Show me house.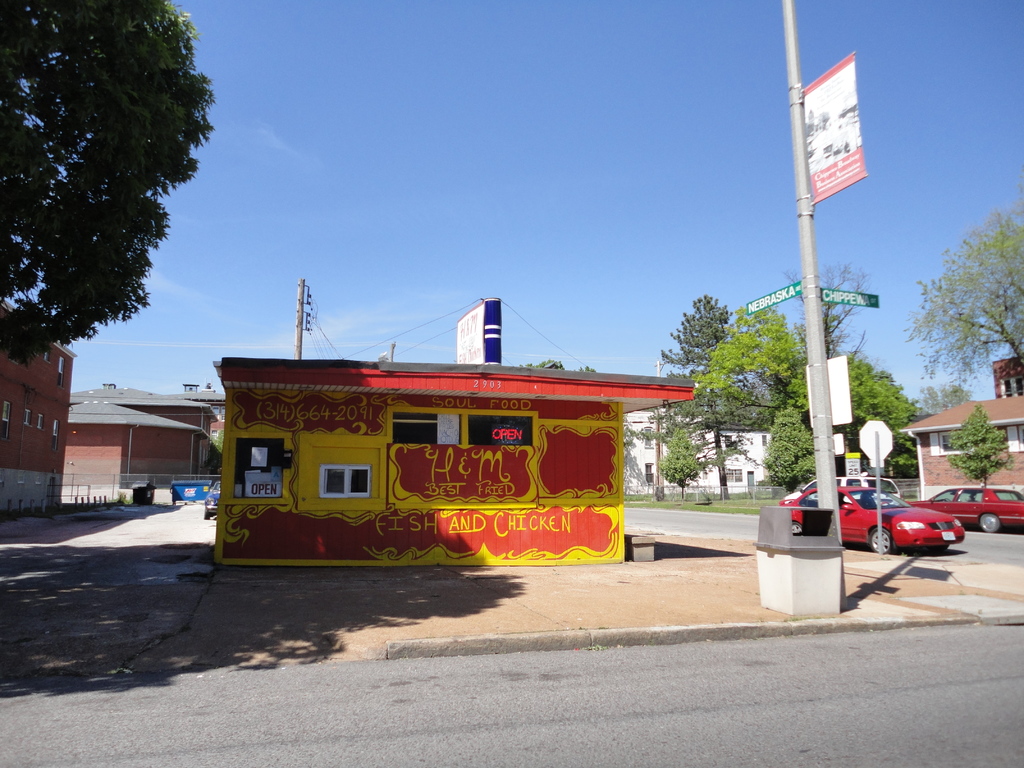
house is here: bbox=(0, 300, 77, 511).
